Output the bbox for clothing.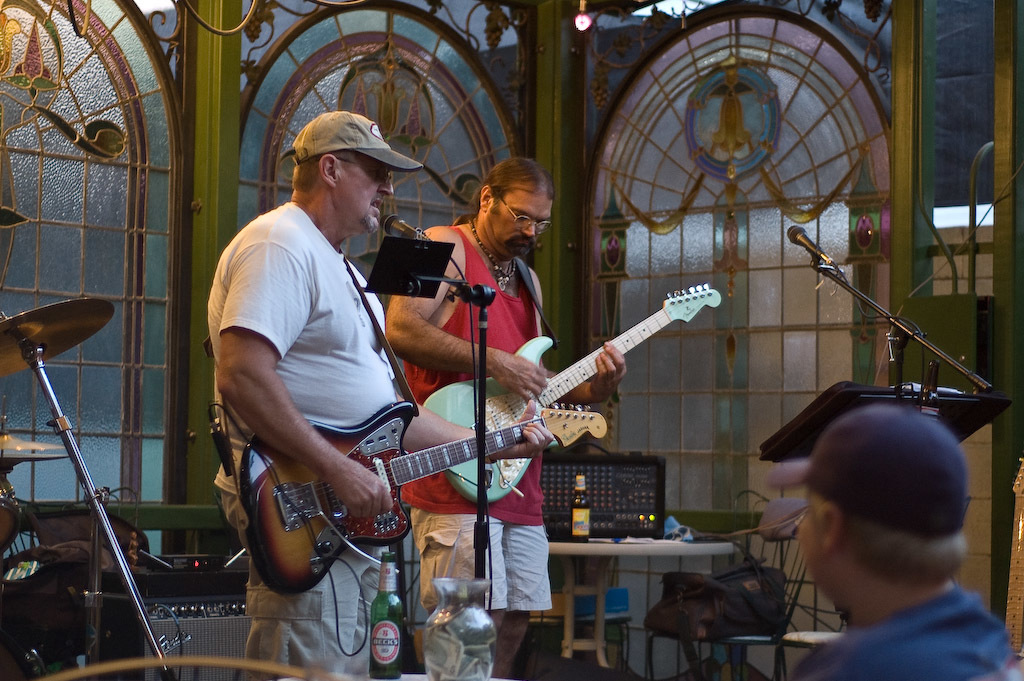
x1=793 y1=585 x2=1023 y2=680.
